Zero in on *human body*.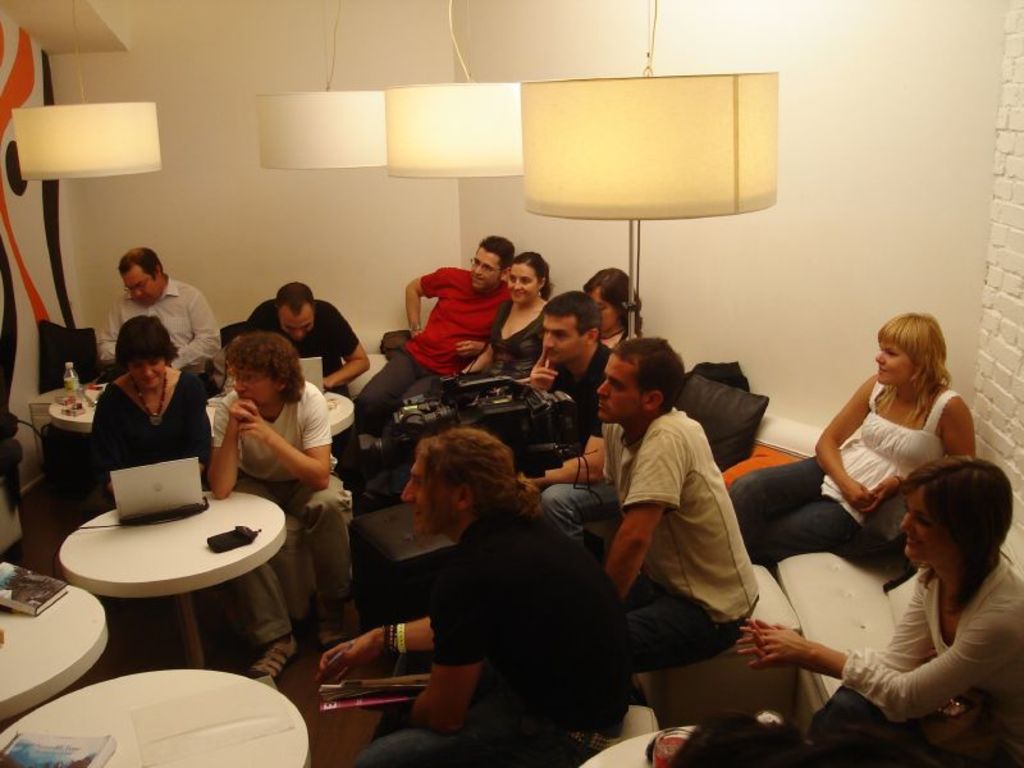
Zeroed in: 571,259,635,351.
